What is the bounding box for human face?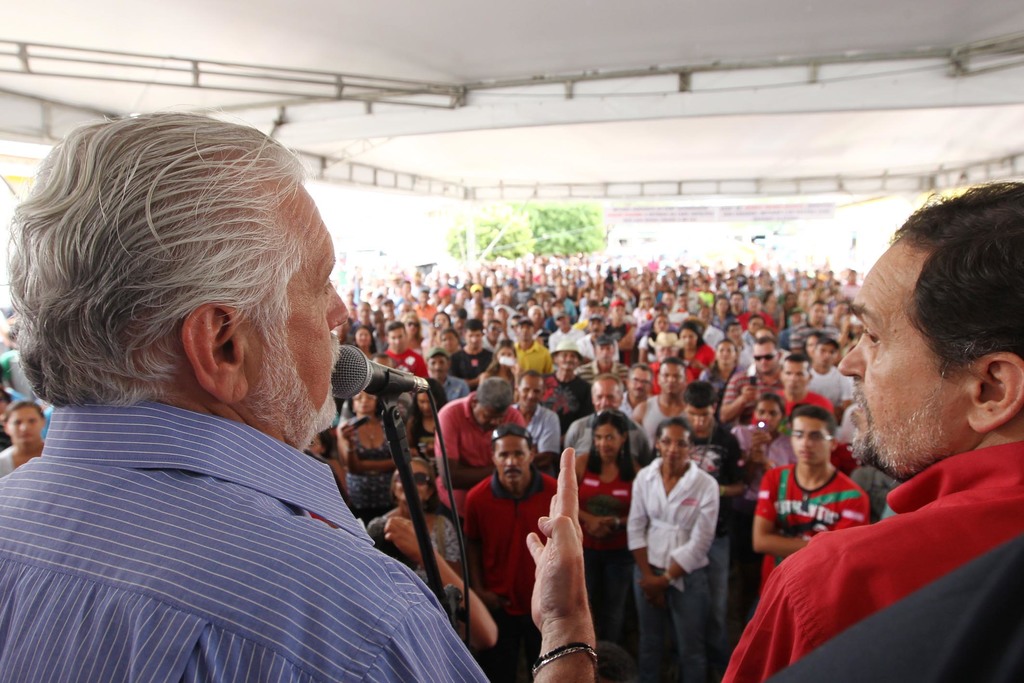
region(839, 244, 972, 482).
